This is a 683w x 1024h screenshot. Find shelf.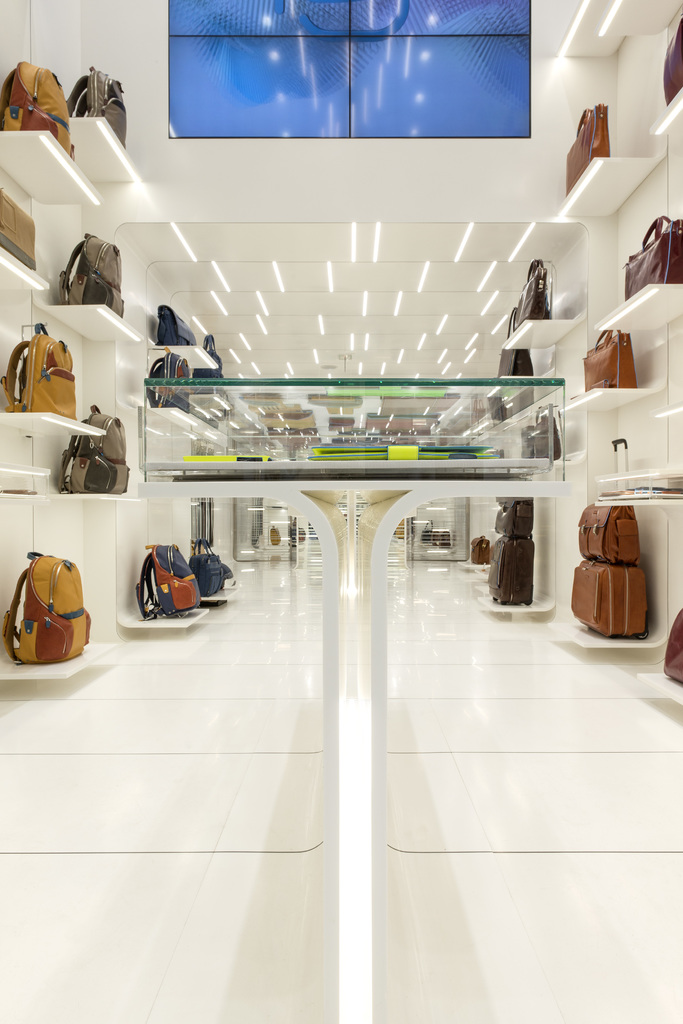
Bounding box: crop(195, 562, 240, 606).
